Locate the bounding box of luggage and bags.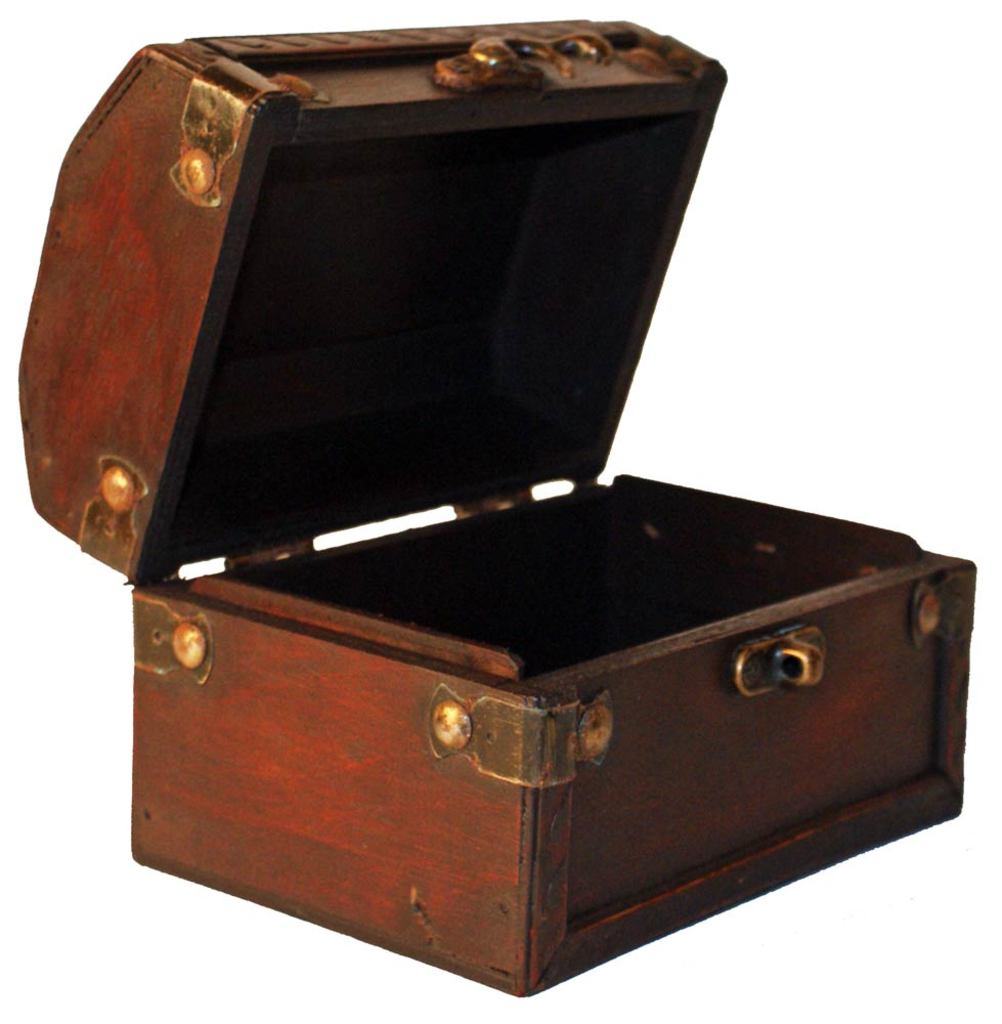
Bounding box: Rect(14, 10, 975, 996).
